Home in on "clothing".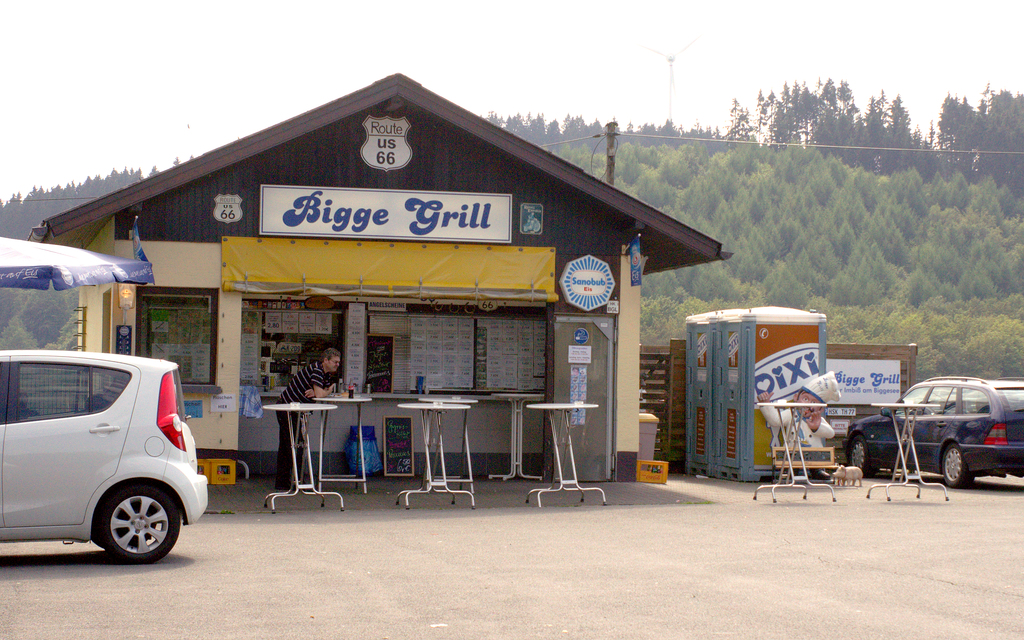
Homed in at bbox=[283, 361, 328, 411].
